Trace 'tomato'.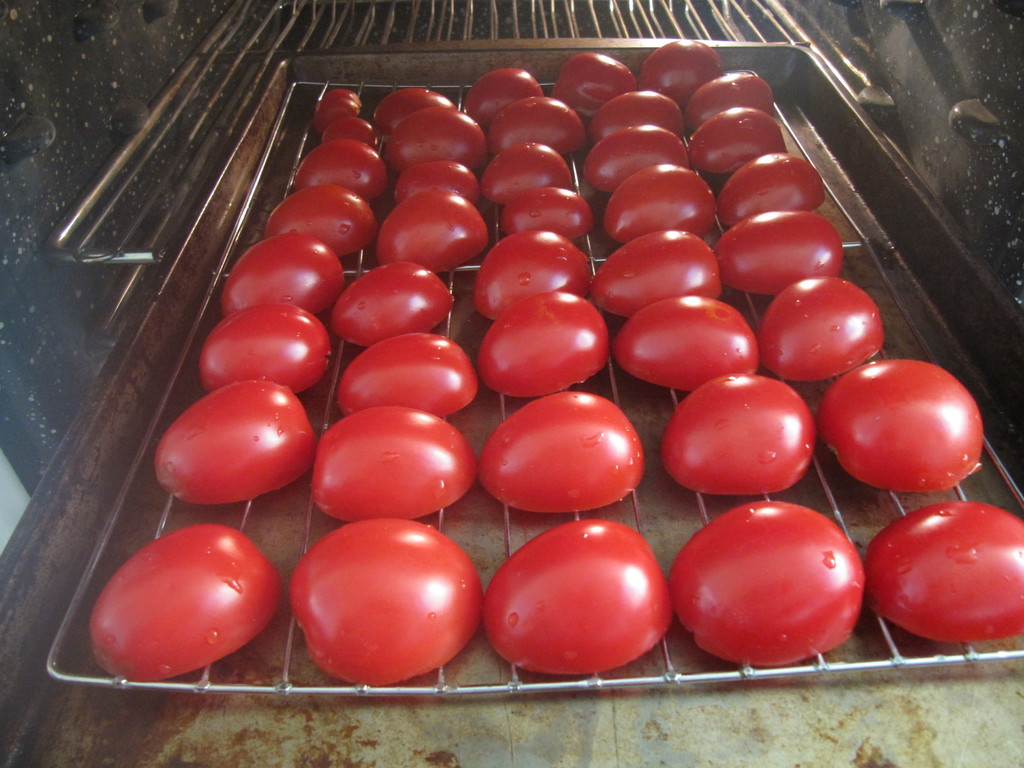
Traced to [554,52,636,114].
